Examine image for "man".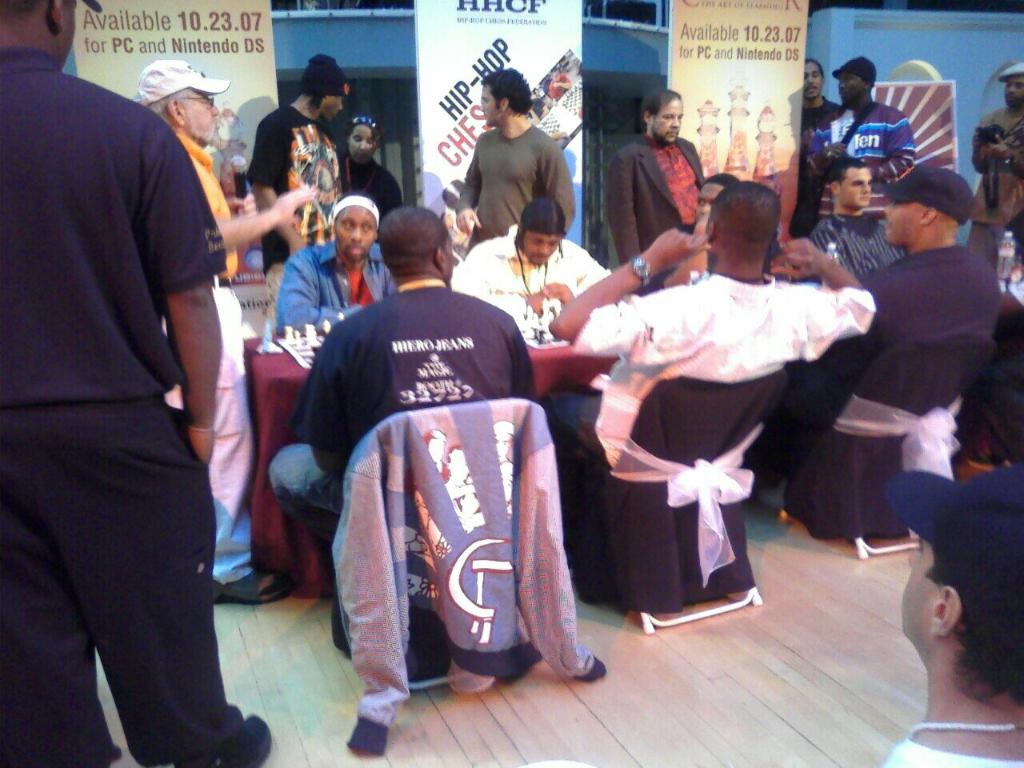
Examination result: detection(454, 64, 569, 260).
